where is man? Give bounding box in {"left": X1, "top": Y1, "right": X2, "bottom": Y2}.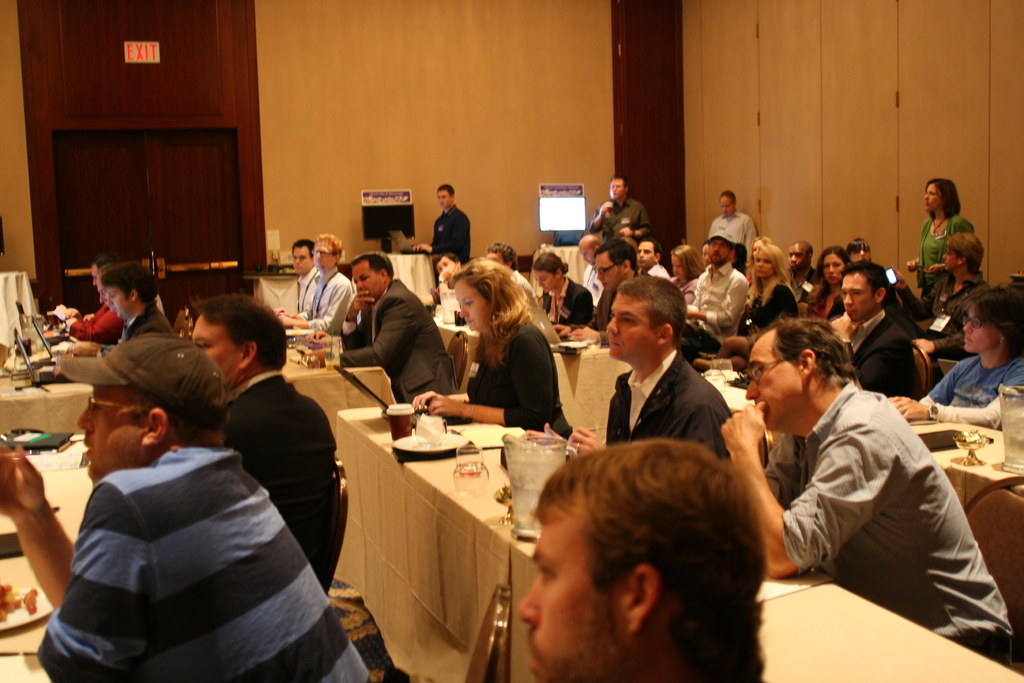
{"left": 274, "top": 233, "right": 364, "bottom": 334}.
